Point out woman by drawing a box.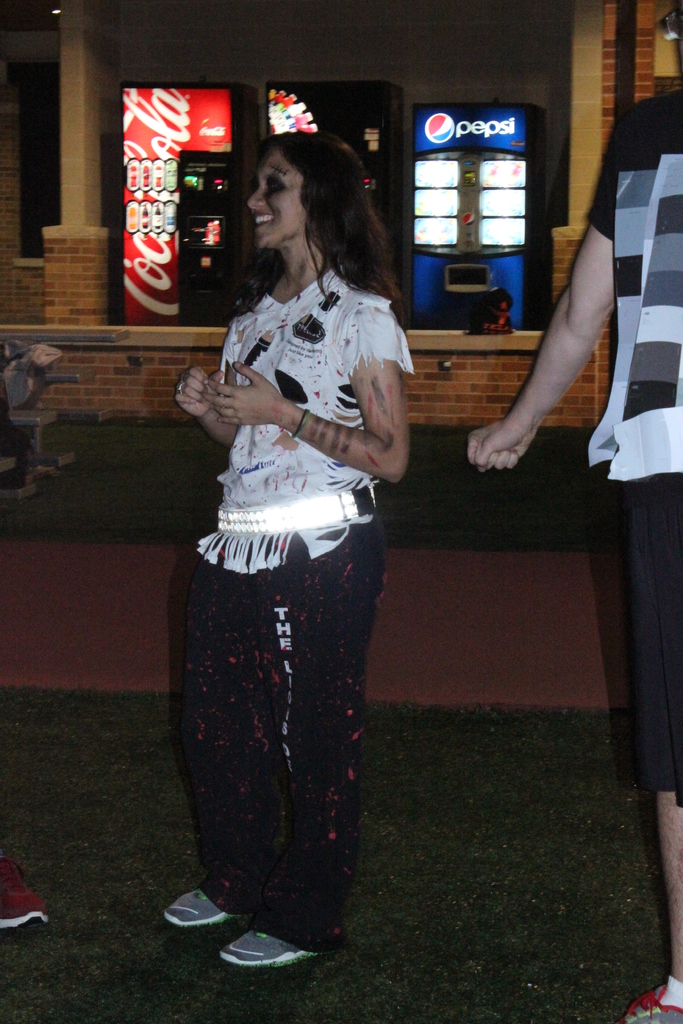
crop(155, 118, 421, 945).
